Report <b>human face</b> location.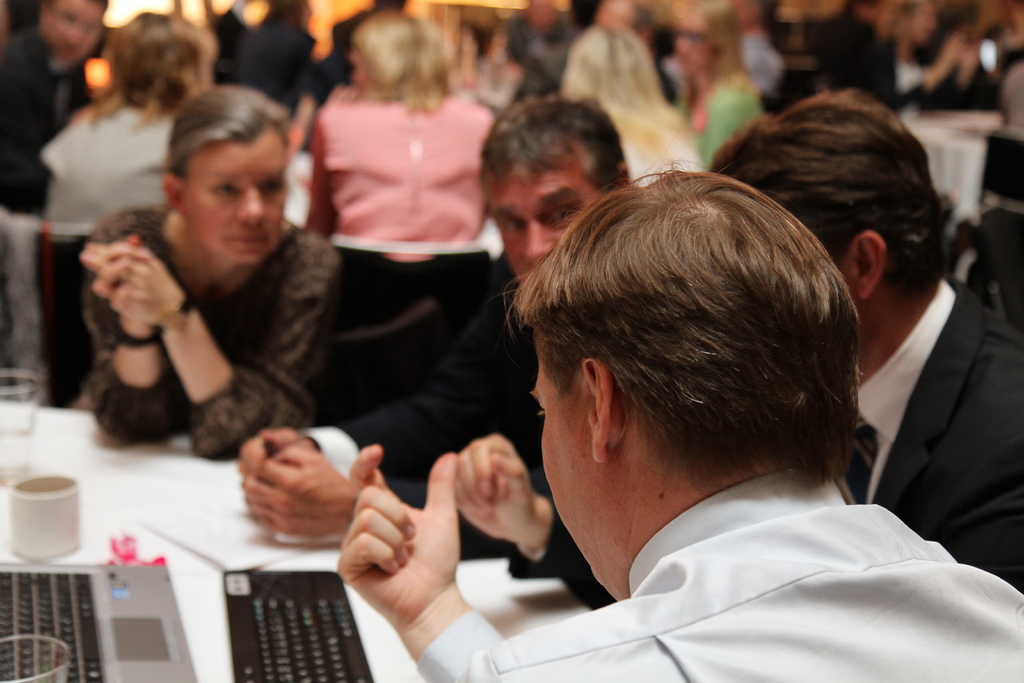
Report: 184 140 284 265.
